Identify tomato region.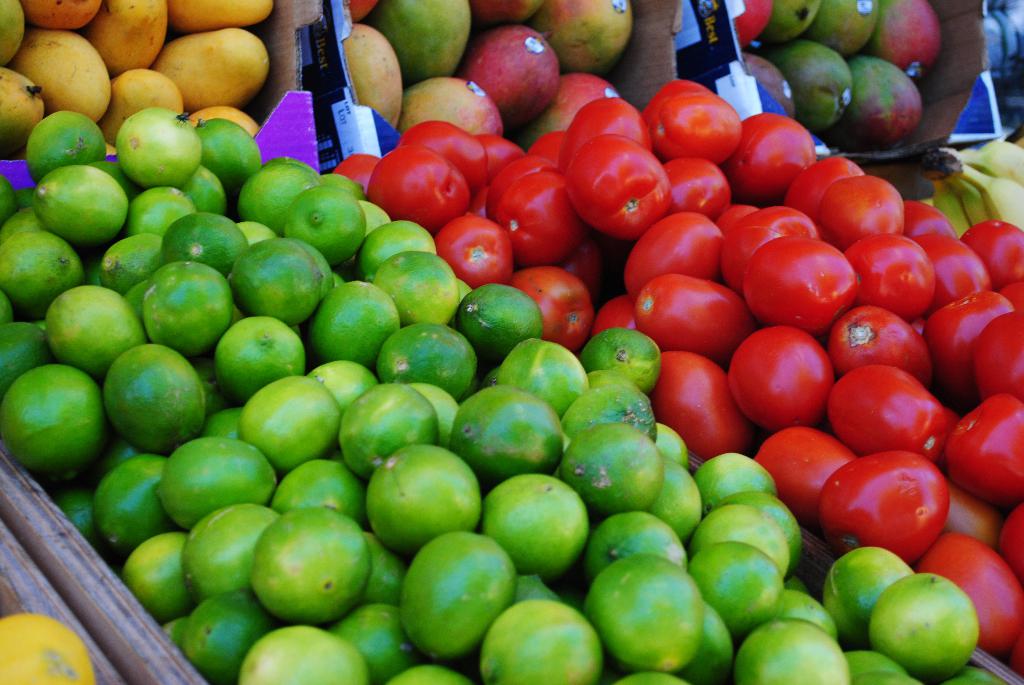
Region: select_region(664, 156, 733, 215).
